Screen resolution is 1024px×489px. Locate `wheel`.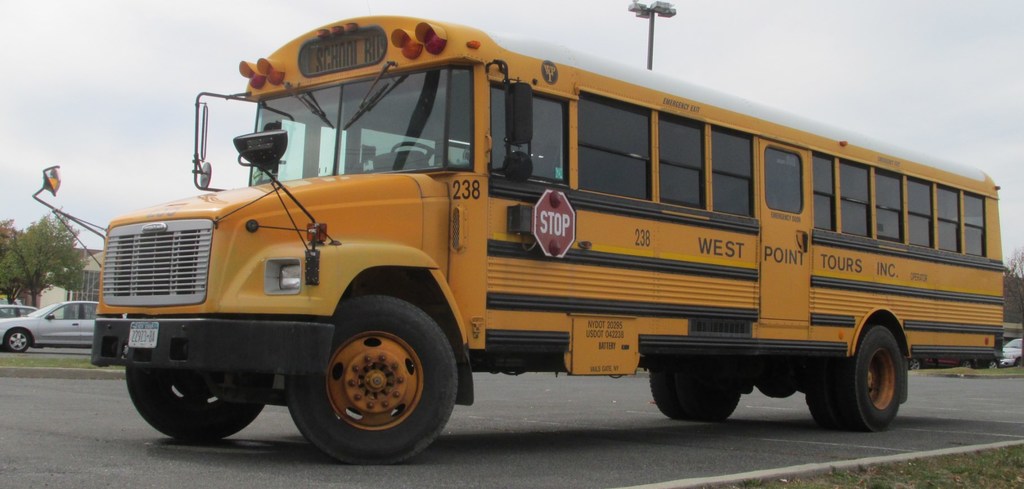
x1=643 y1=366 x2=743 y2=420.
